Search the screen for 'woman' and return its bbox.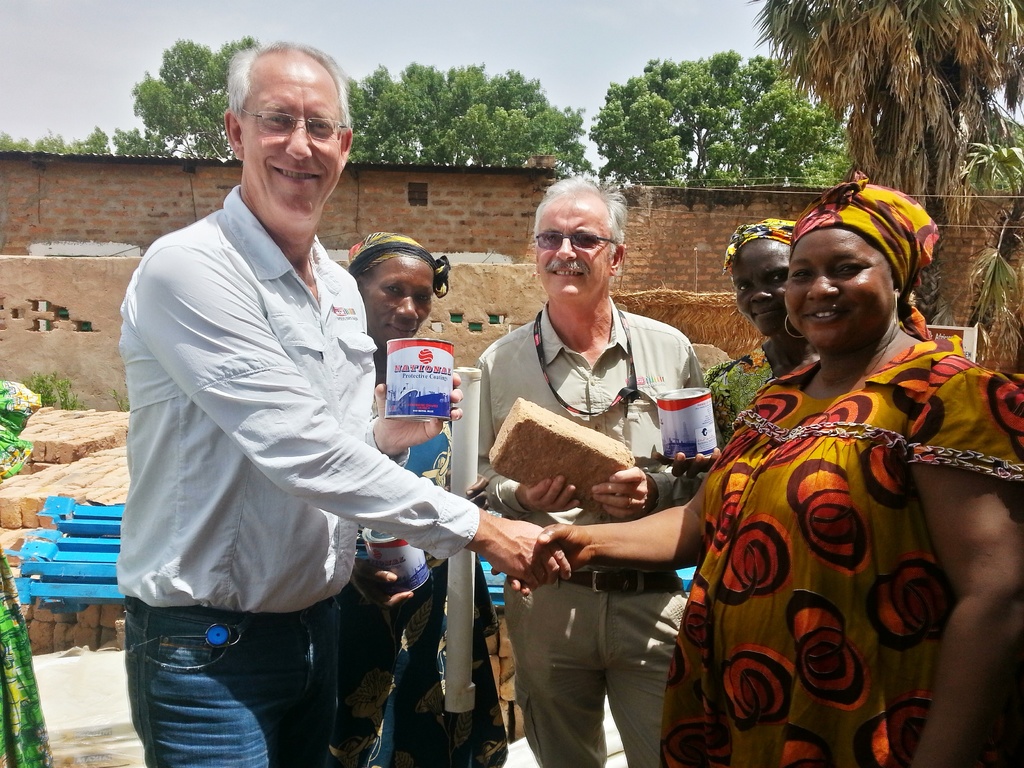
Found: 619,179,976,766.
